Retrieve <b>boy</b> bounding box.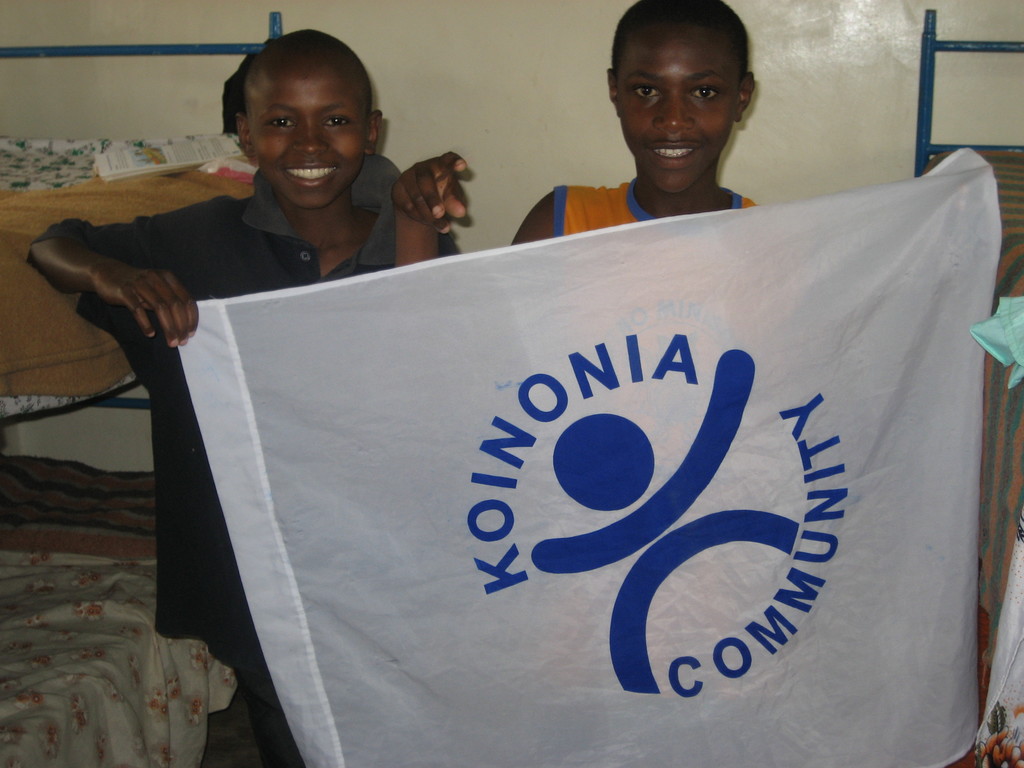
Bounding box: {"x1": 397, "y1": 0, "x2": 822, "y2": 767}.
